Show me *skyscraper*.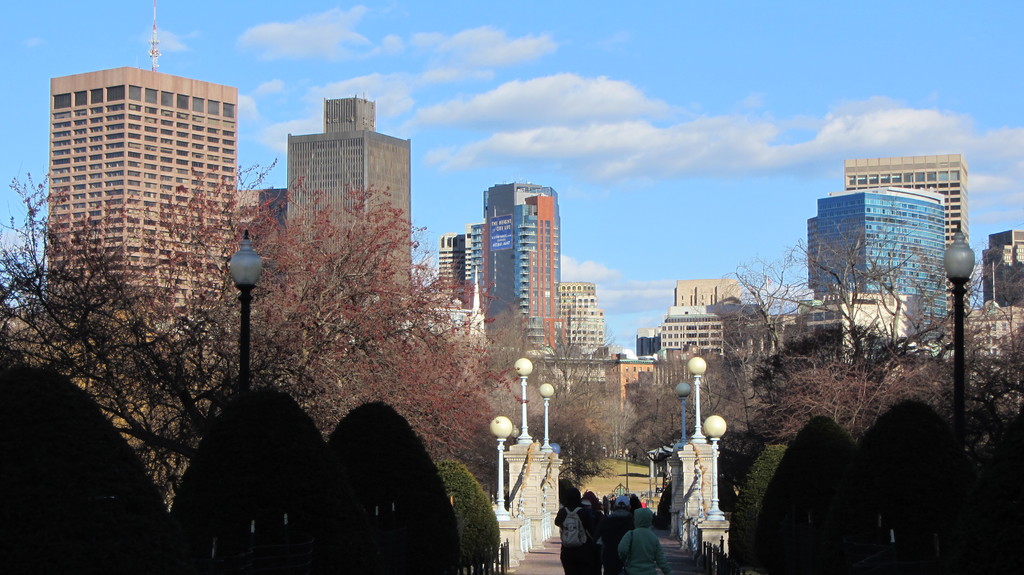
*skyscraper* is here: left=811, top=185, right=963, bottom=356.
